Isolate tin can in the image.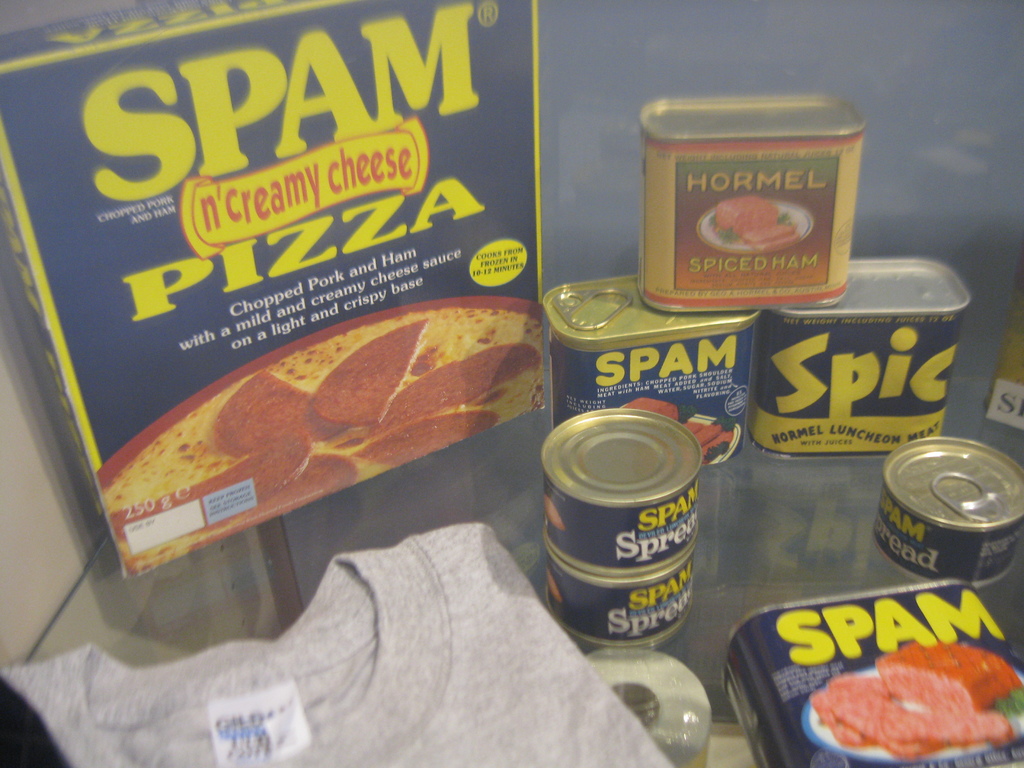
Isolated region: locate(541, 406, 700, 579).
